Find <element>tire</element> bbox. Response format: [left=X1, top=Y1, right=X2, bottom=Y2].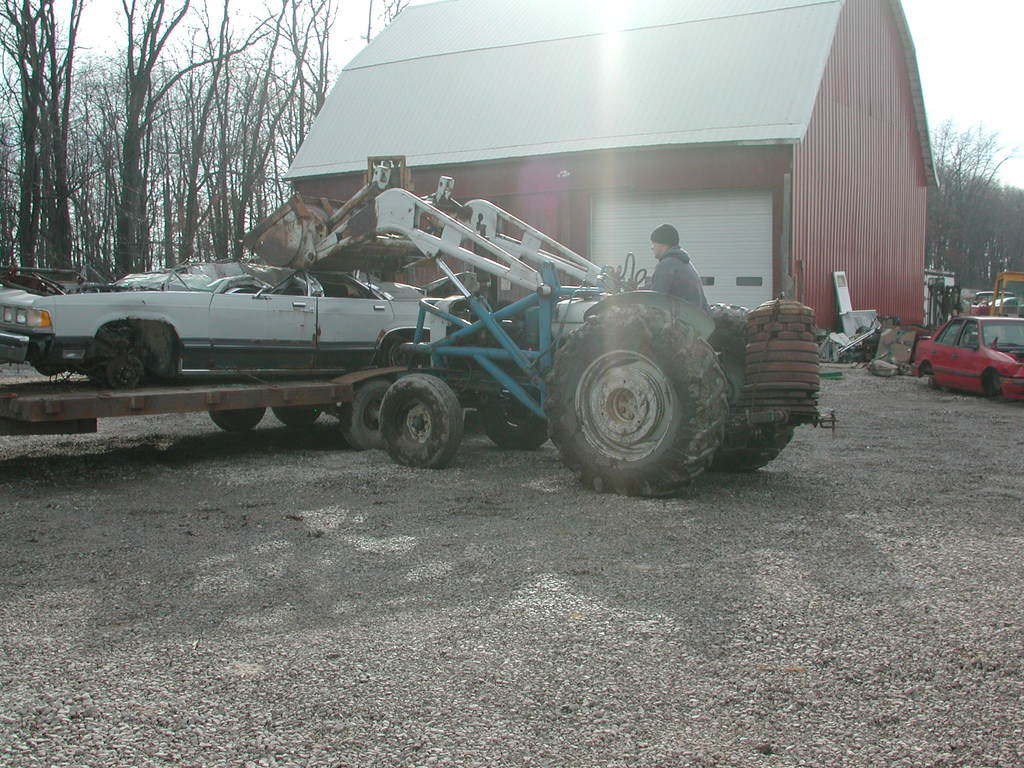
[left=479, top=387, right=547, bottom=451].
